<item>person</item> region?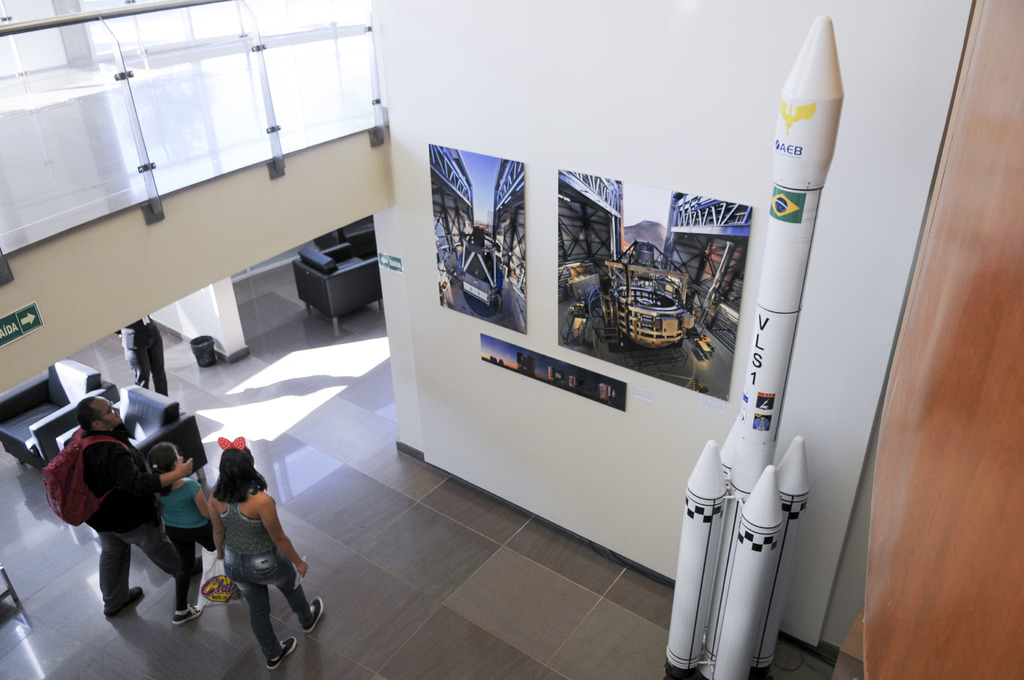
145,446,217,622
